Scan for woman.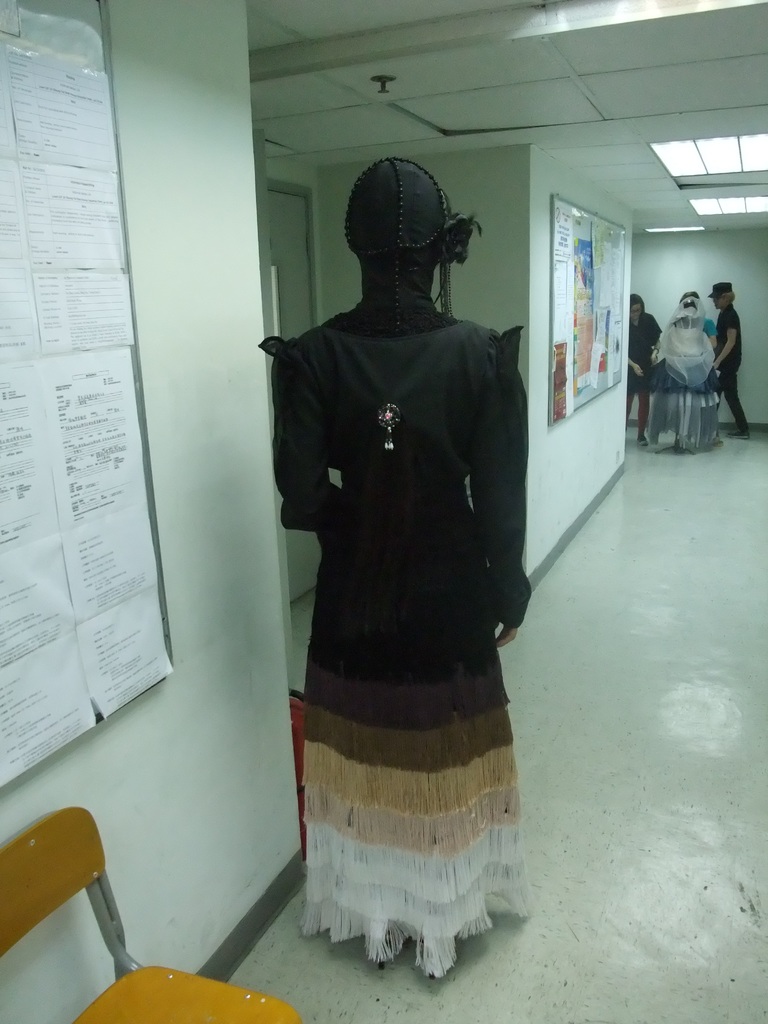
Scan result: x1=266, y1=144, x2=549, y2=954.
